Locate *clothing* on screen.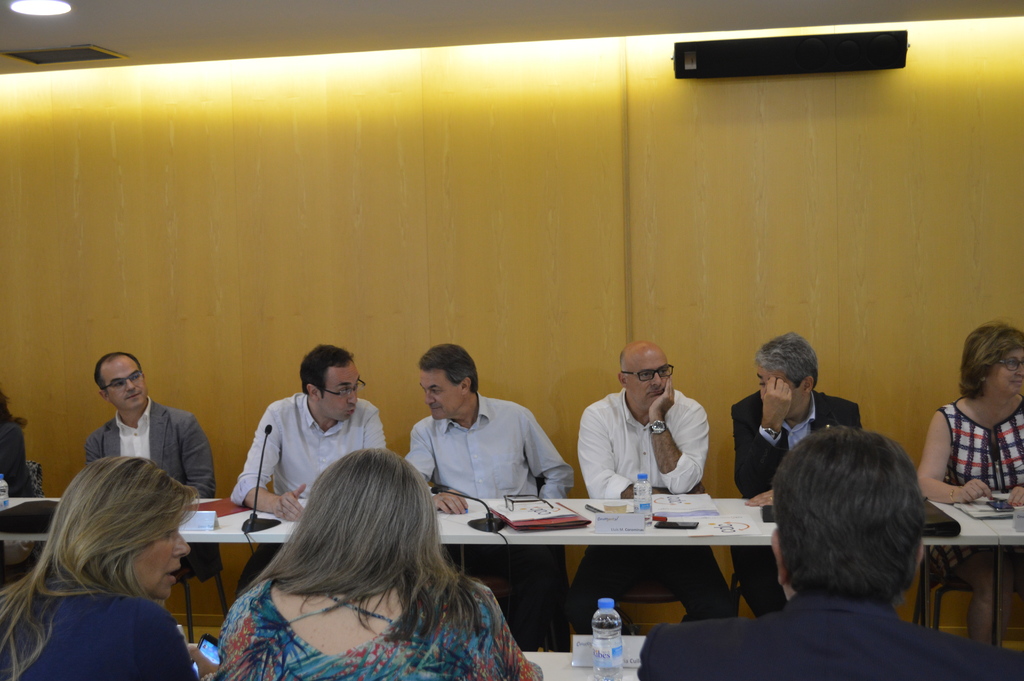
On screen at box=[733, 389, 863, 614].
